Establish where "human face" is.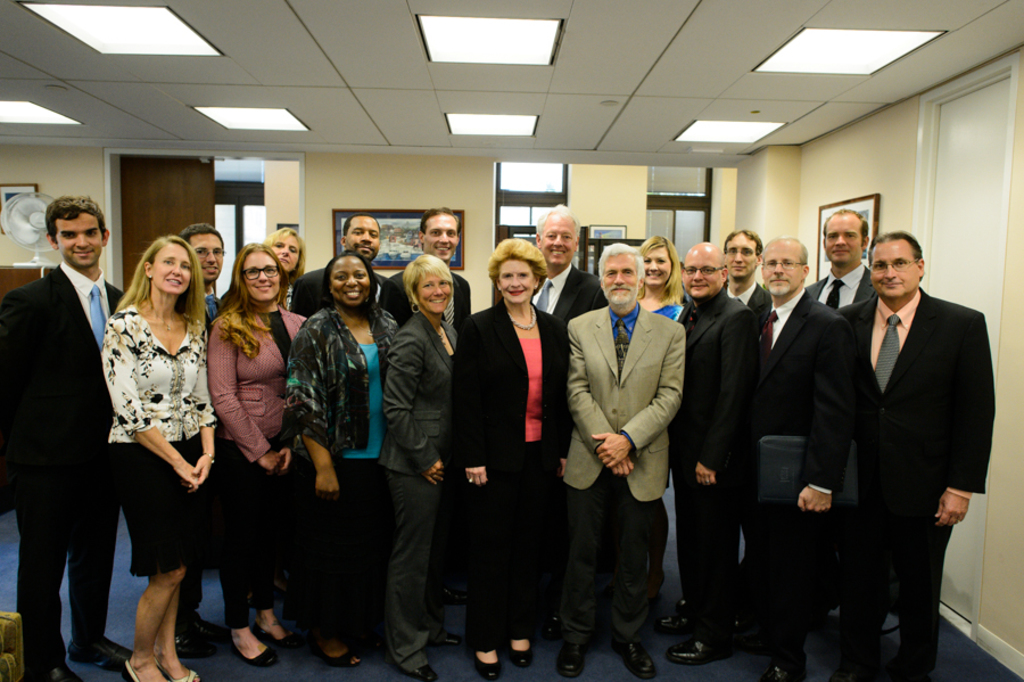
Established at [x1=823, y1=221, x2=861, y2=266].
